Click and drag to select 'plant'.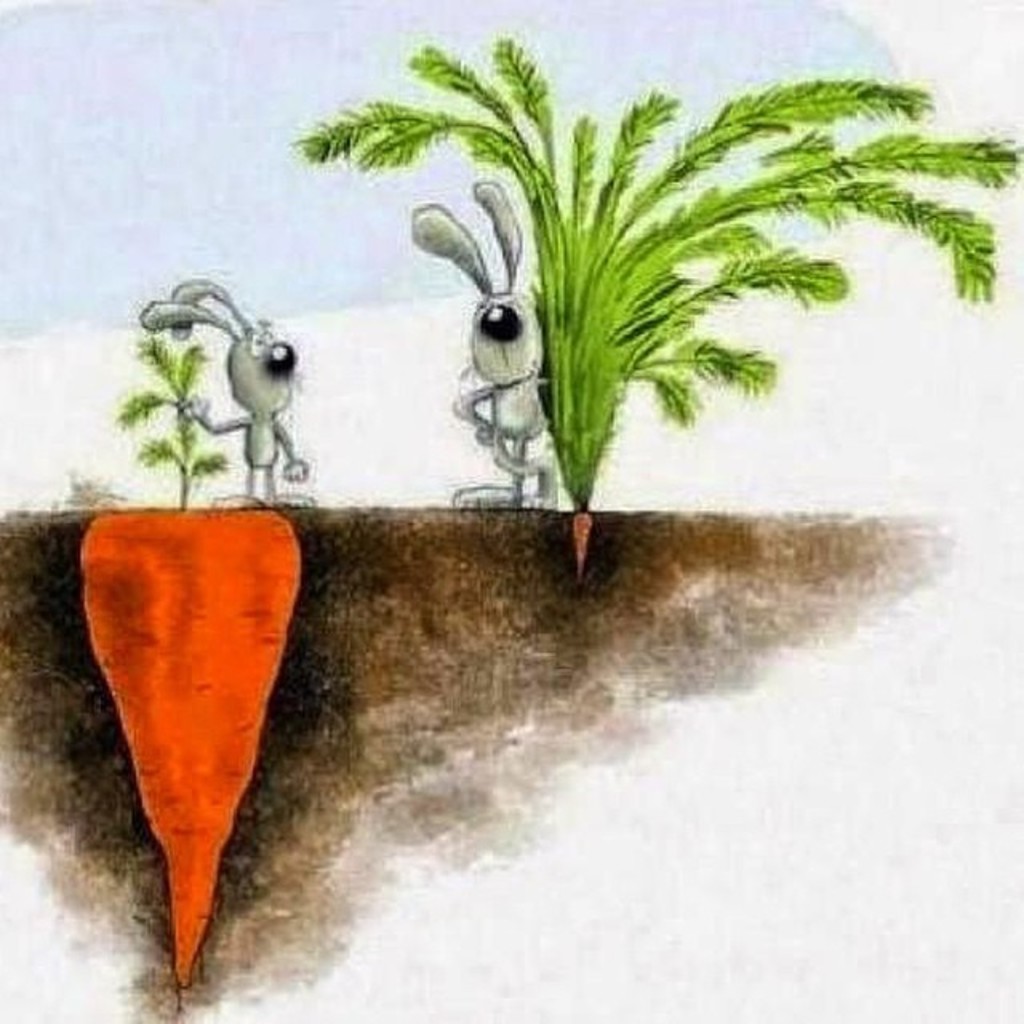
Selection: {"x1": 123, "y1": 338, "x2": 230, "y2": 526}.
